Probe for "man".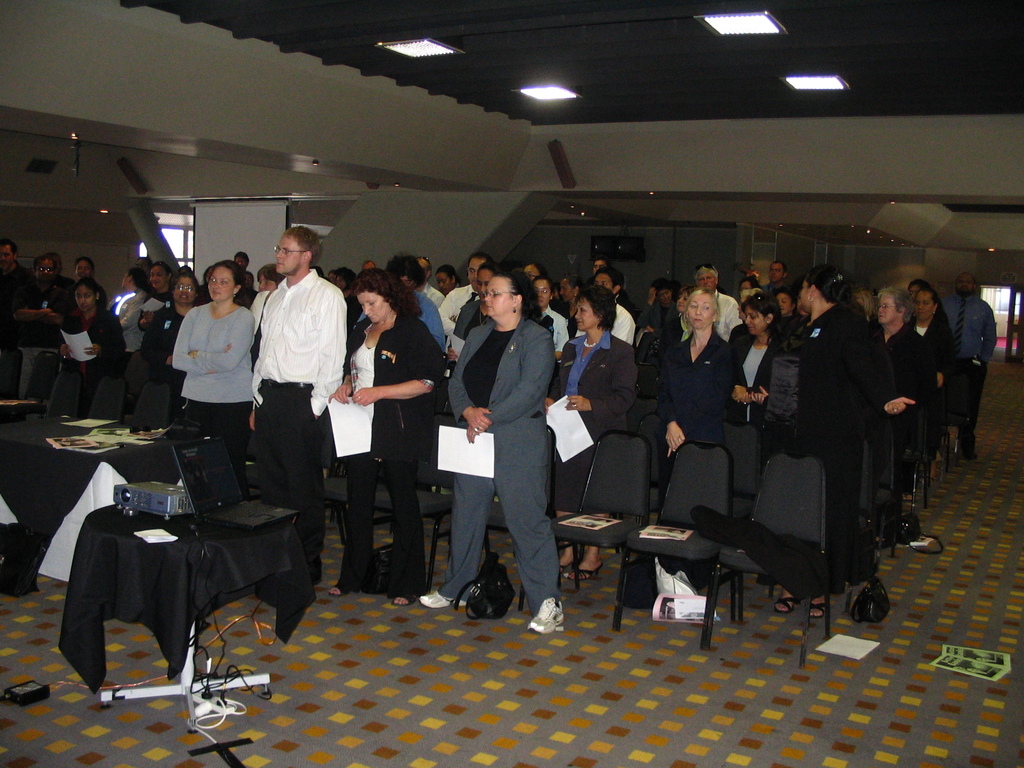
Probe result: 0:240:31:302.
